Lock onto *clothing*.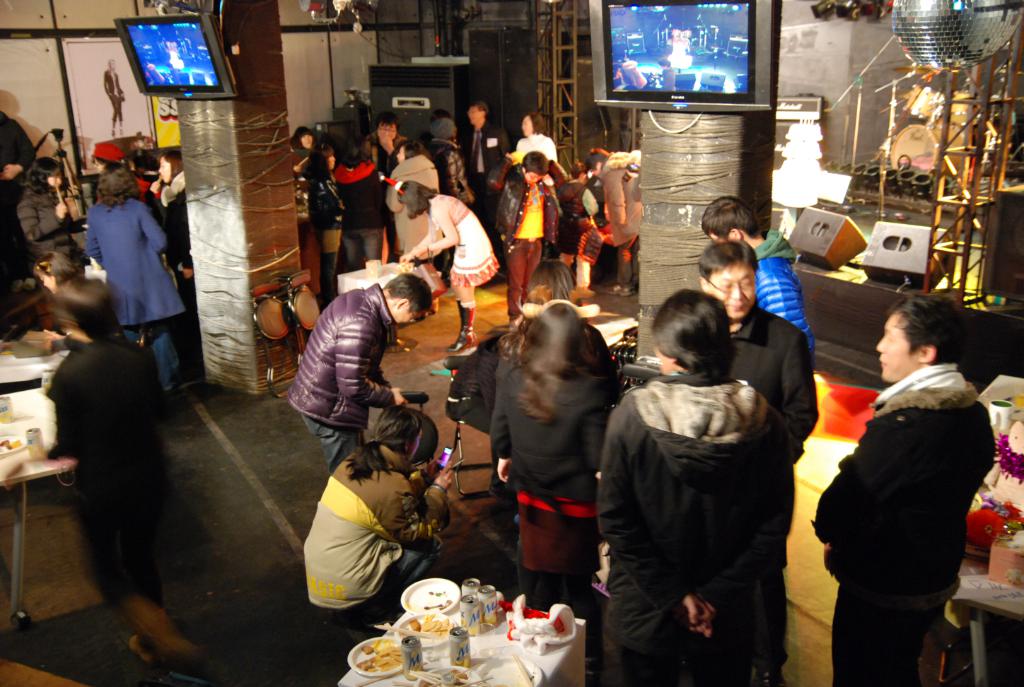
Locked: l=49, t=331, r=173, b=628.
